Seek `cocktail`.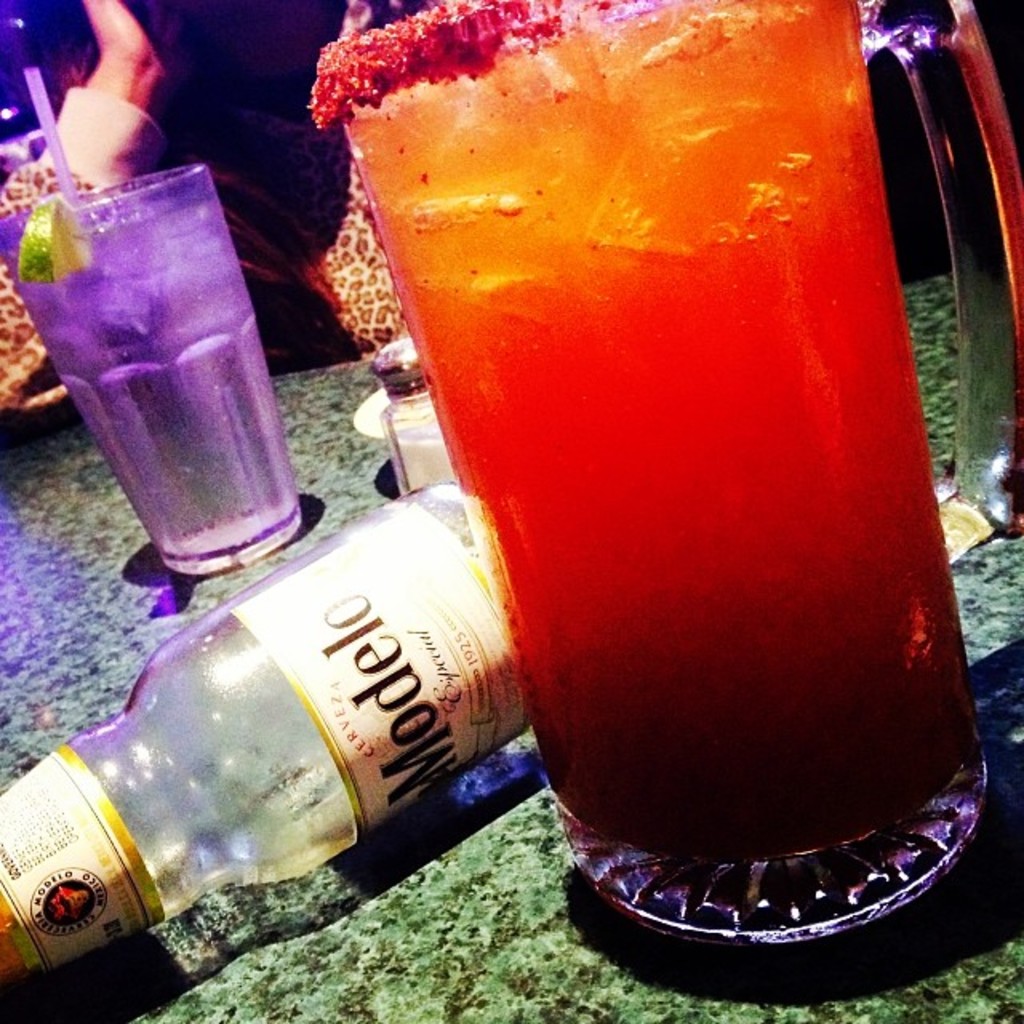
[left=0, top=64, right=312, bottom=579].
